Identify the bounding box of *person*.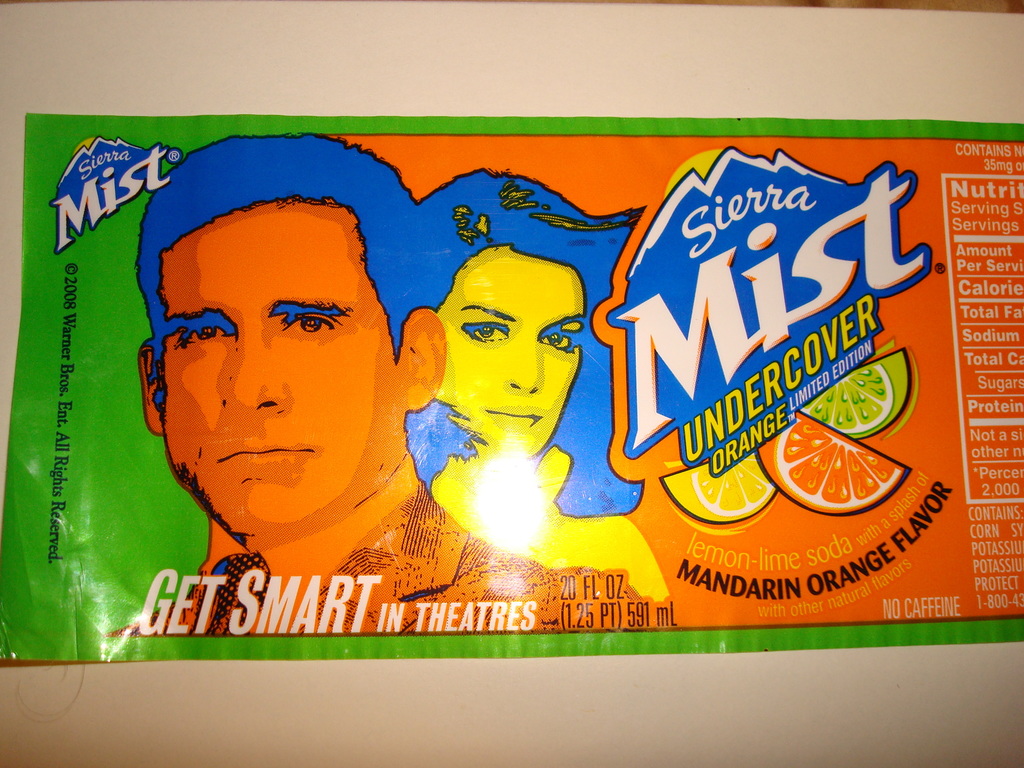
bbox=[394, 168, 674, 588].
